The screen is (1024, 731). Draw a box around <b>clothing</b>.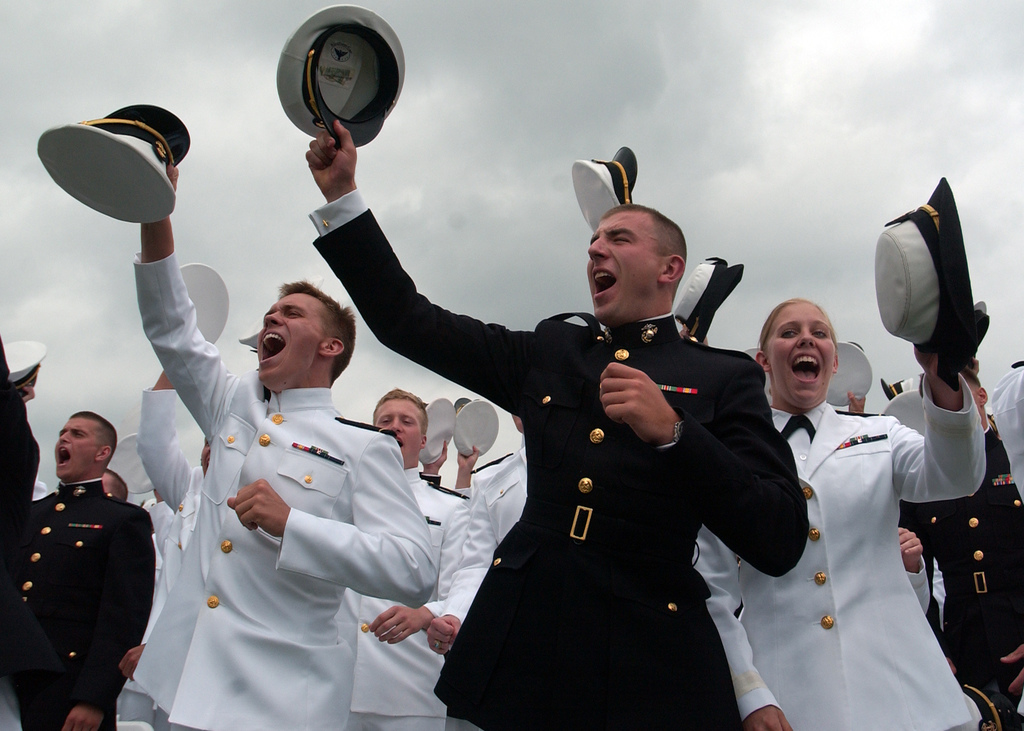
[329, 465, 464, 730].
